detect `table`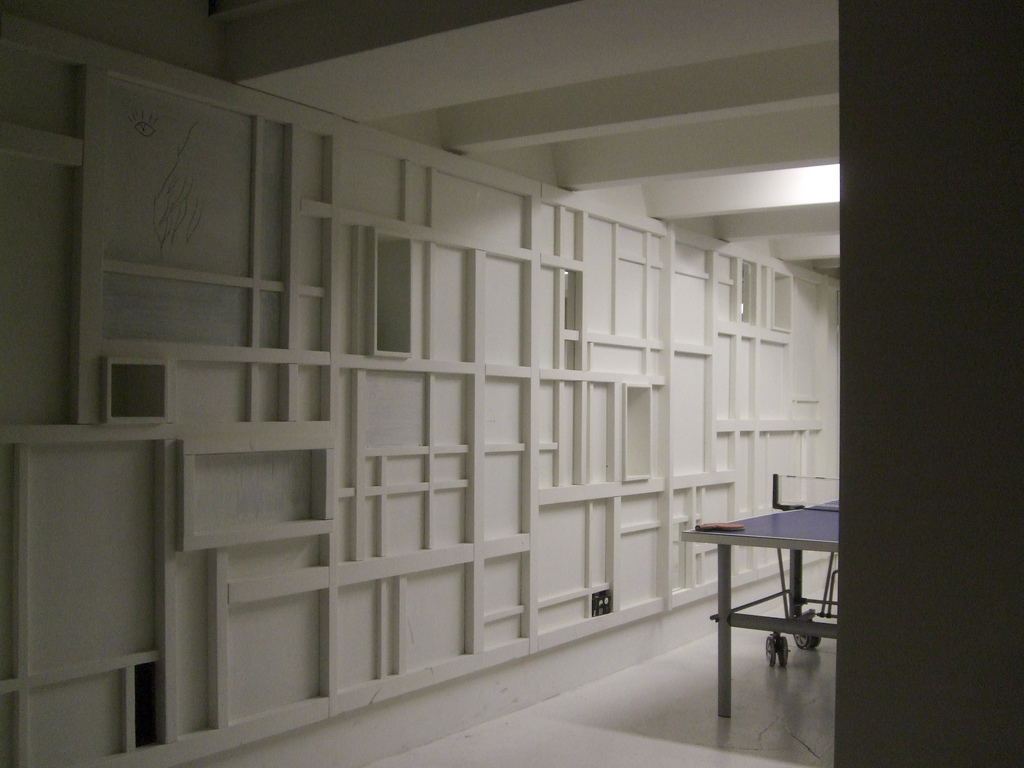
{"left": 689, "top": 495, "right": 851, "bottom": 708}
